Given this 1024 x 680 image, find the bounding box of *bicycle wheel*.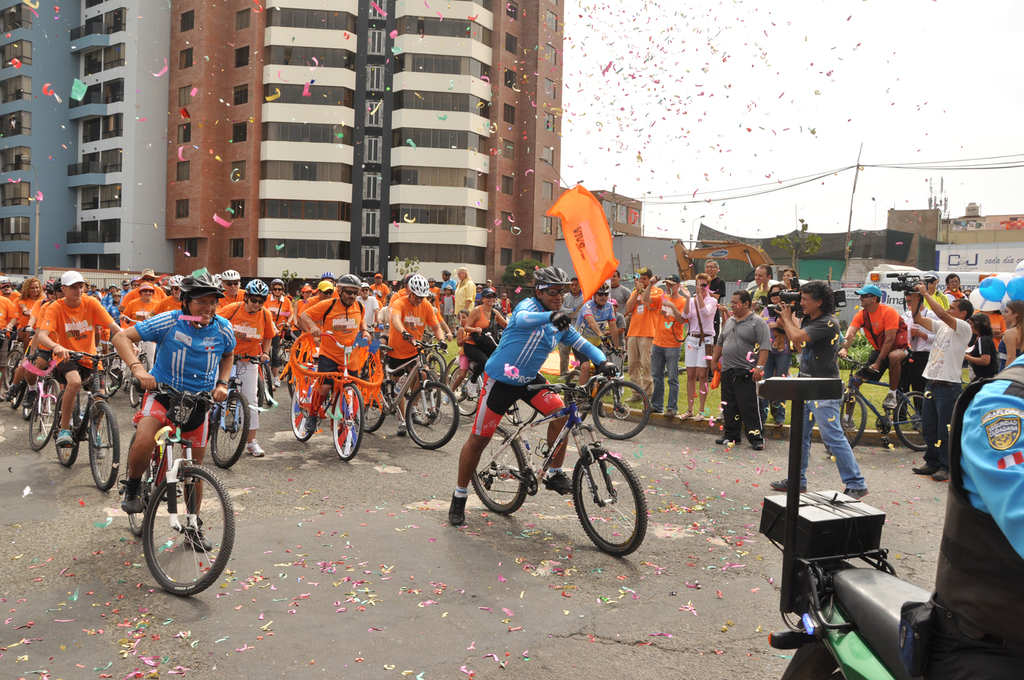
7/343/44/411.
